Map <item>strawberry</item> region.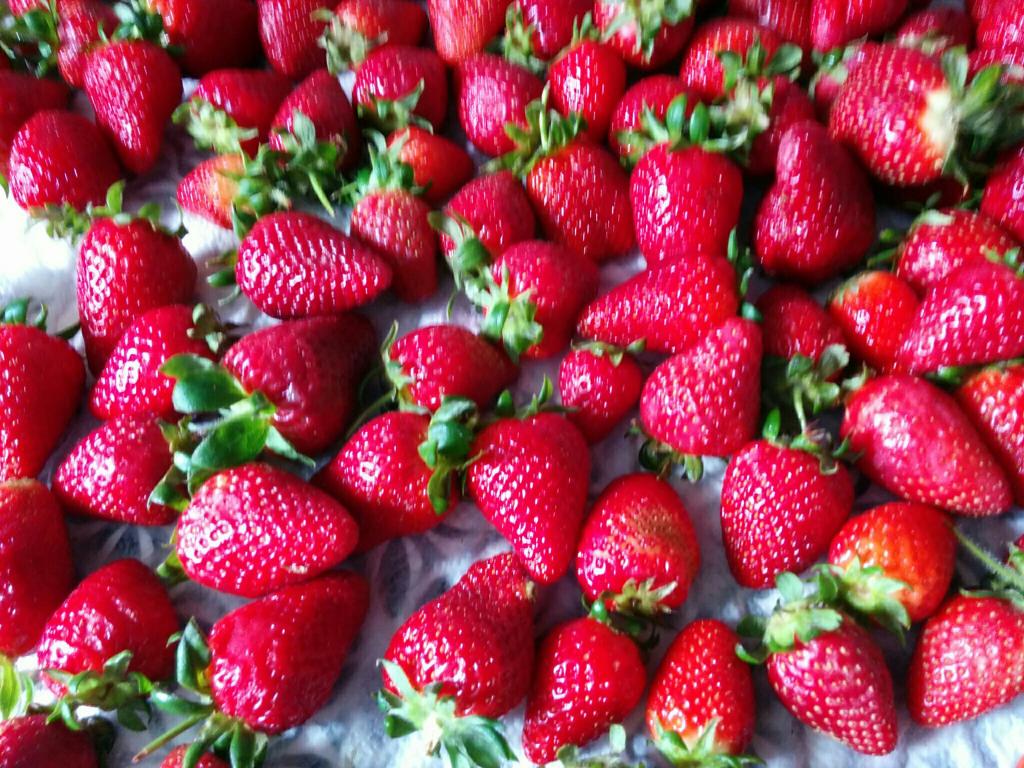
Mapped to {"x1": 697, "y1": 20, "x2": 790, "y2": 114}.
